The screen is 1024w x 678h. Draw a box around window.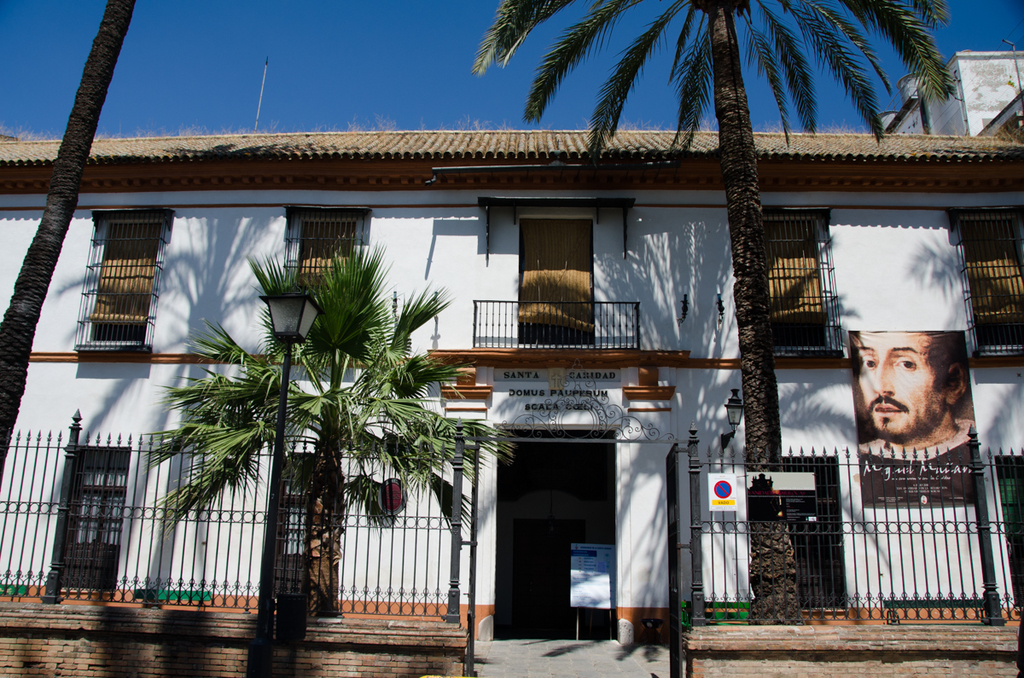
select_region(267, 205, 364, 344).
